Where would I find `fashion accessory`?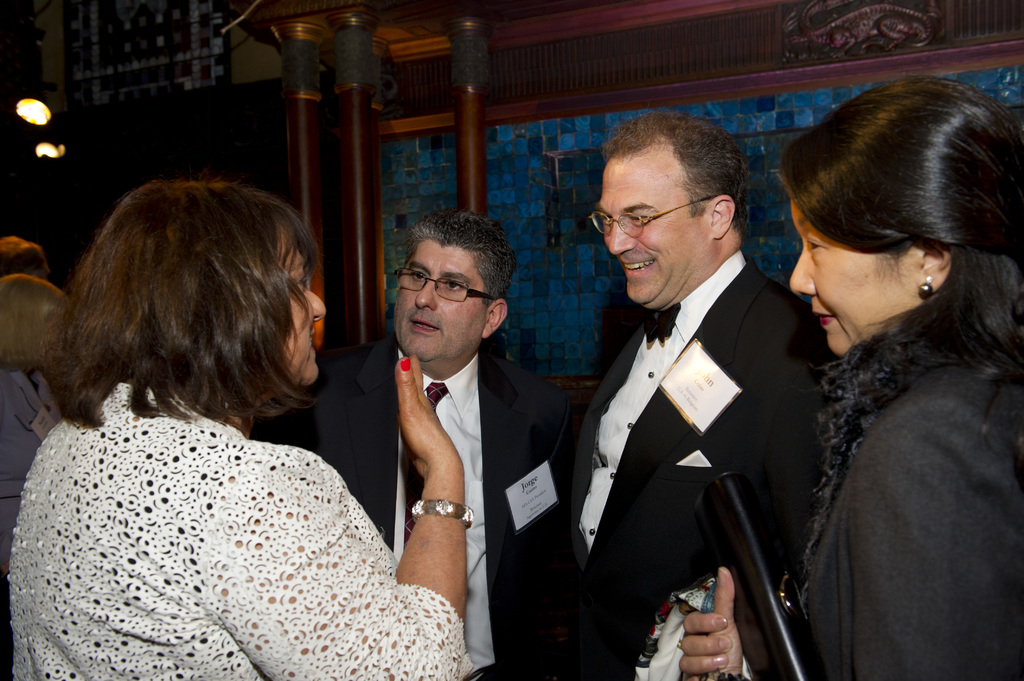
At 428:383:448:414.
